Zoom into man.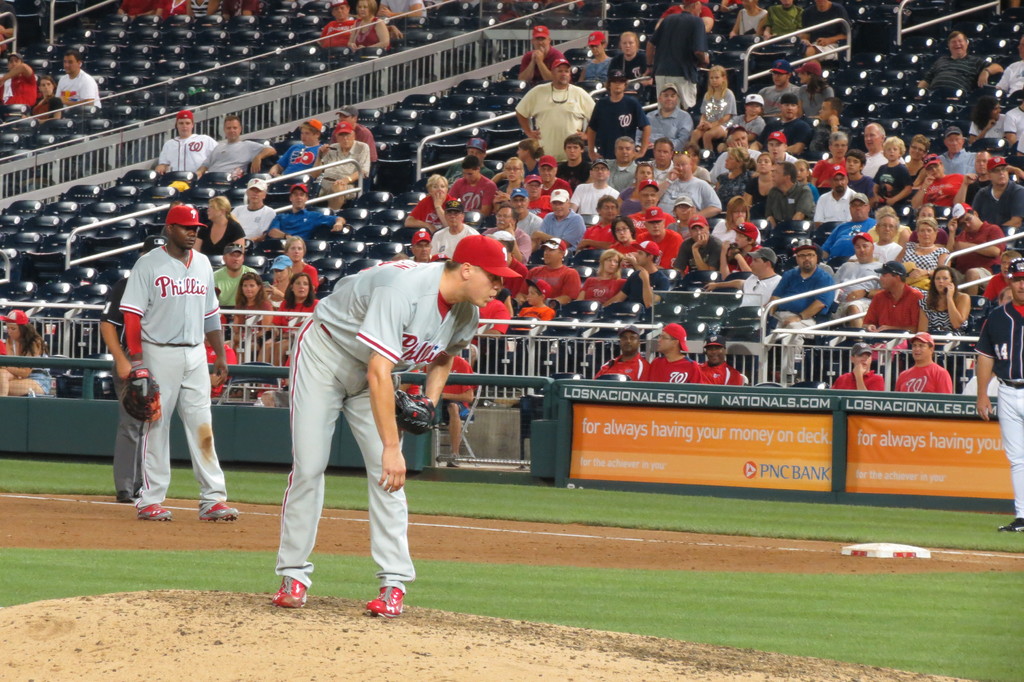
Zoom target: <bbox>58, 47, 104, 111</bbox>.
